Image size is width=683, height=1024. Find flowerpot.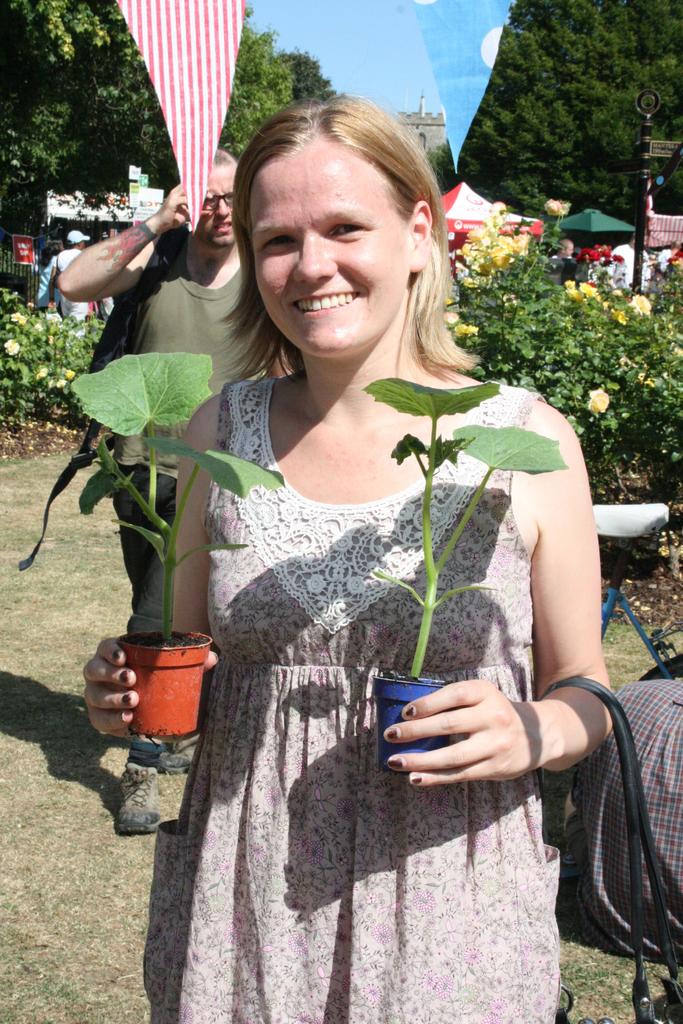
<region>372, 671, 448, 776</region>.
